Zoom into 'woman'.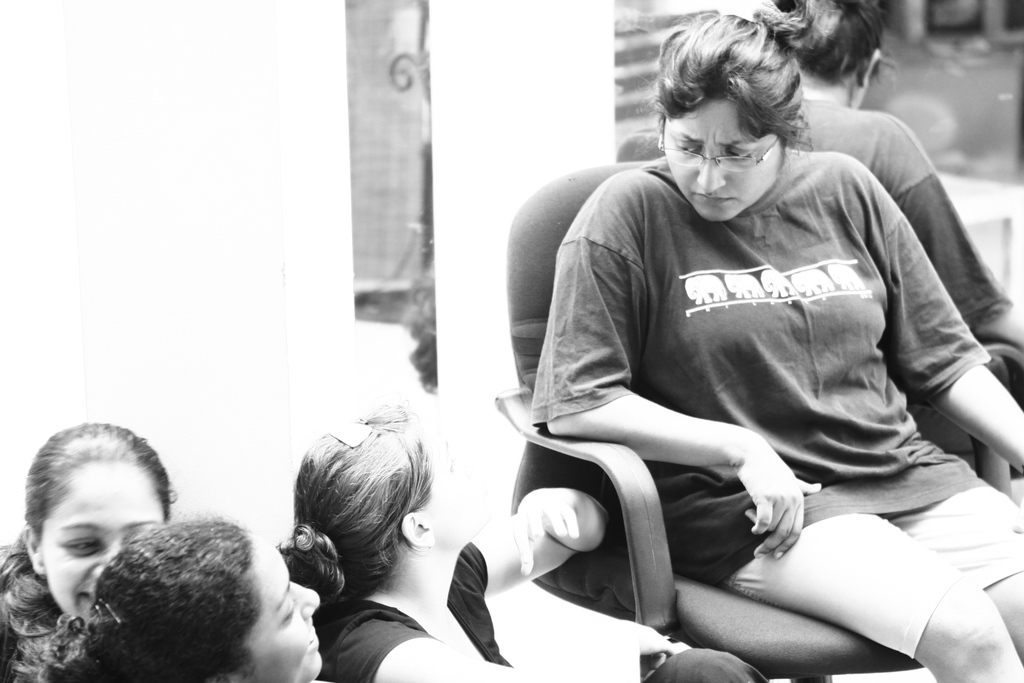
Zoom target: 14:514:326:682.
